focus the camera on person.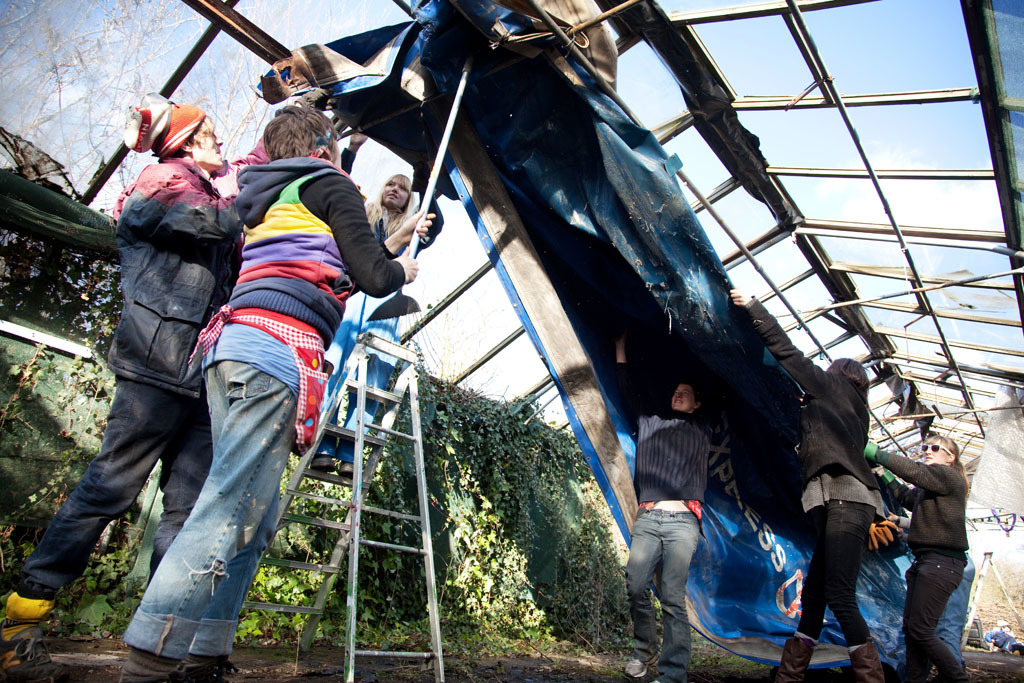
Focus region: (x1=7, y1=93, x2=244, y2=621).
